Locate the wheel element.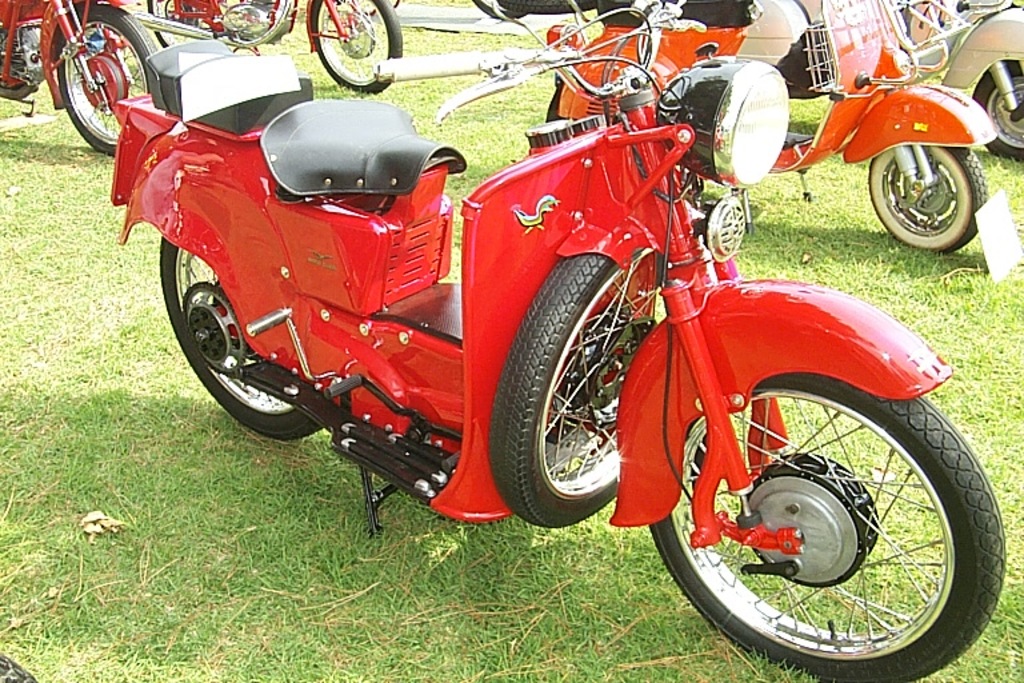
Element bbox: x1=649 y1=371 x2=1005 y2=682.
